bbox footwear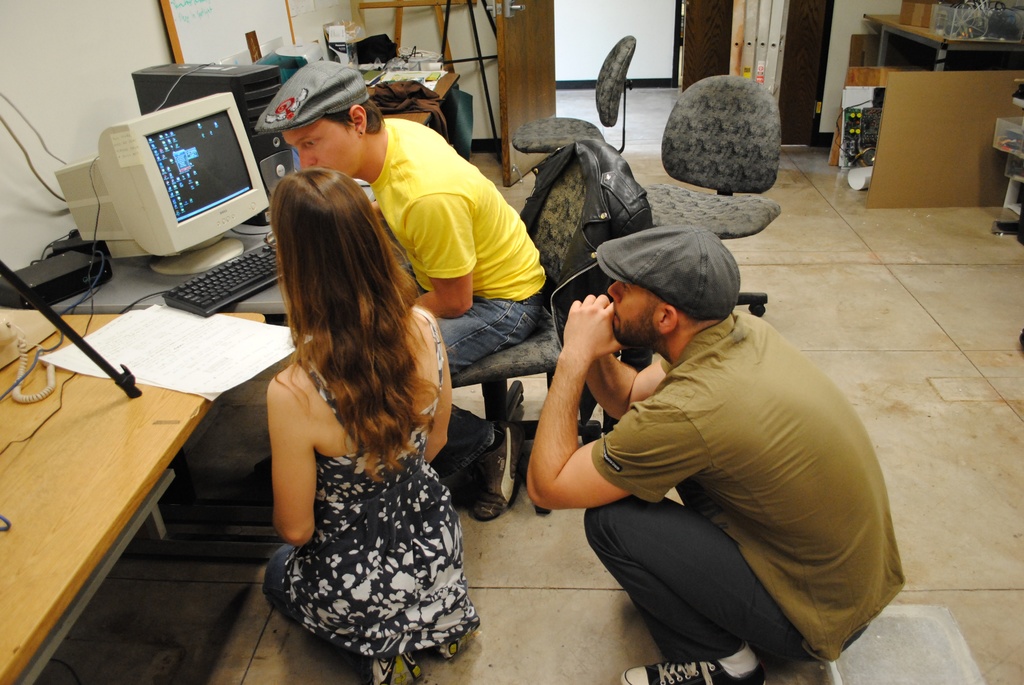
[363,650,429,684]
